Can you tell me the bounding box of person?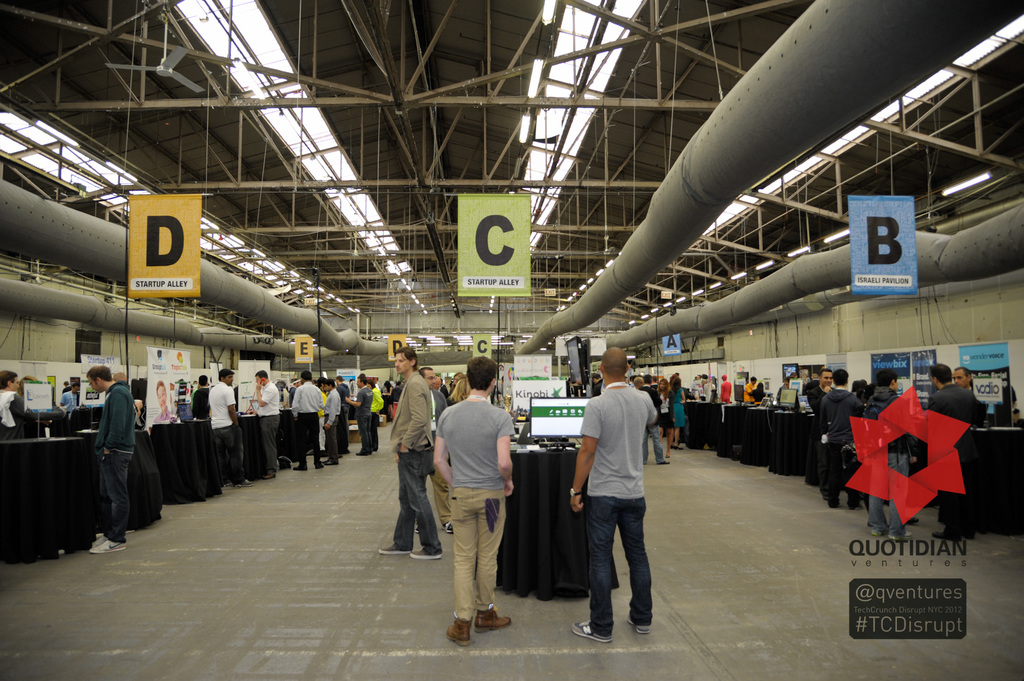
bbox=(411, 364, 453, 536).
